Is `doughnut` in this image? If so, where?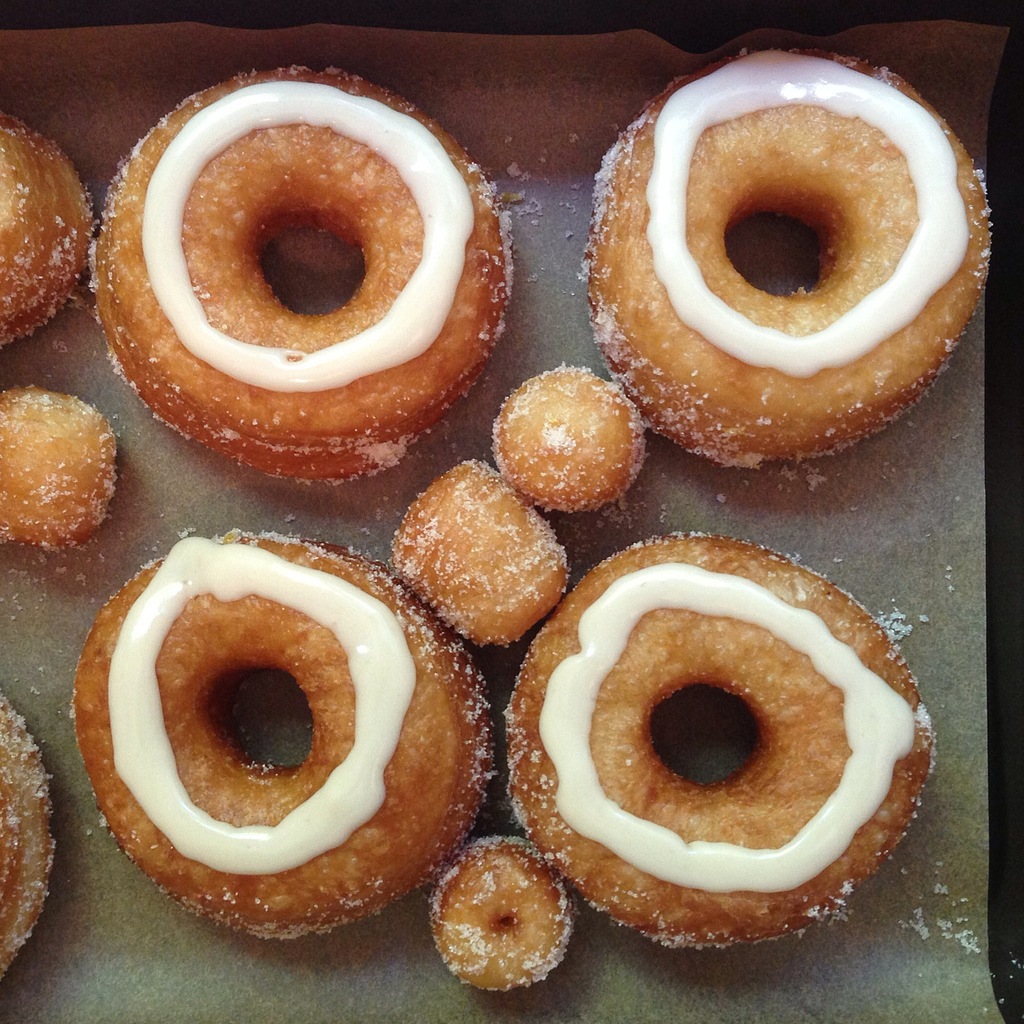
Yes, at 580,41,993,463.
